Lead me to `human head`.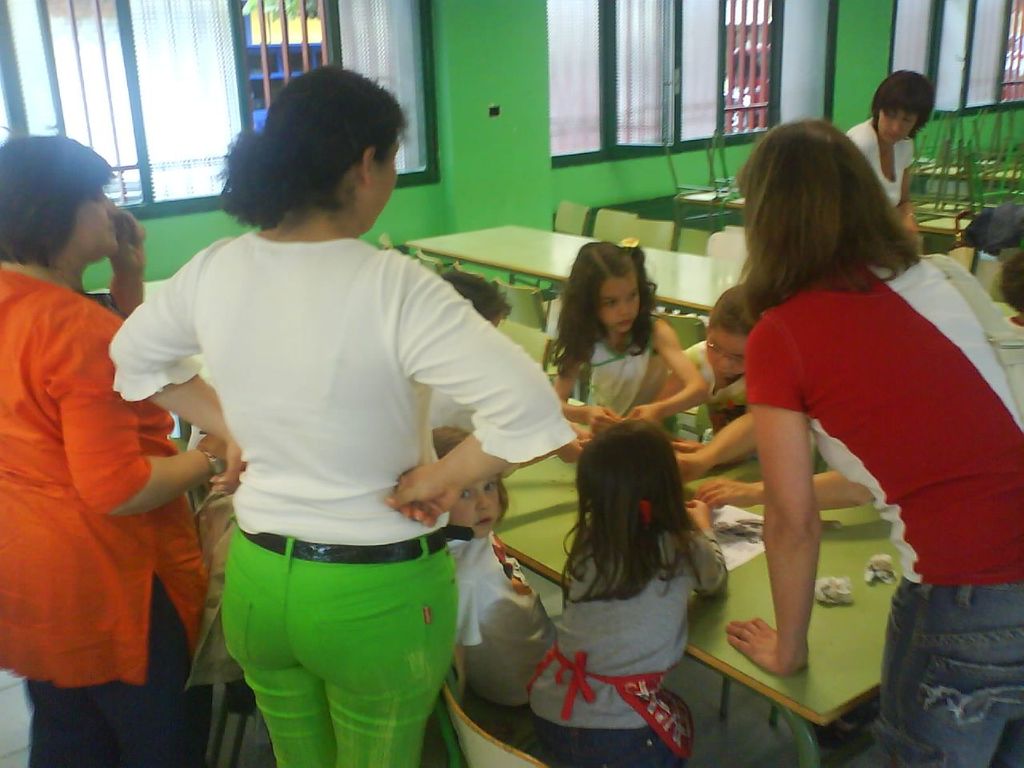
Lead to 731/120/917/288.
